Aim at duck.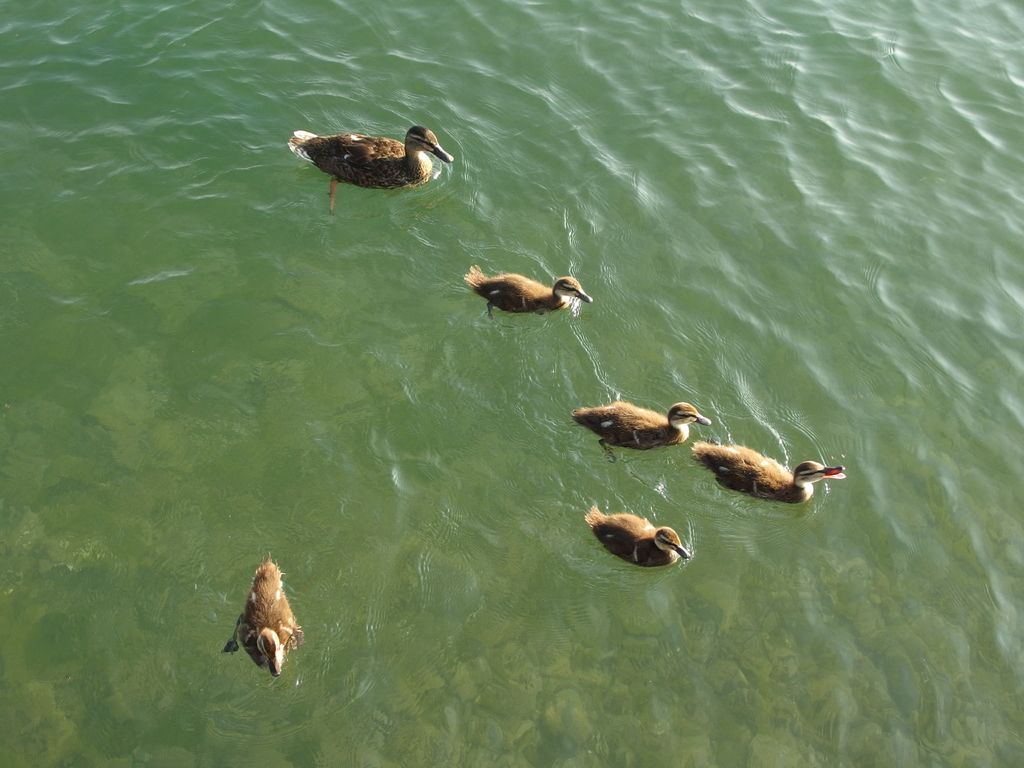
Aimed at bbox=(576, 394, 715, 467).
